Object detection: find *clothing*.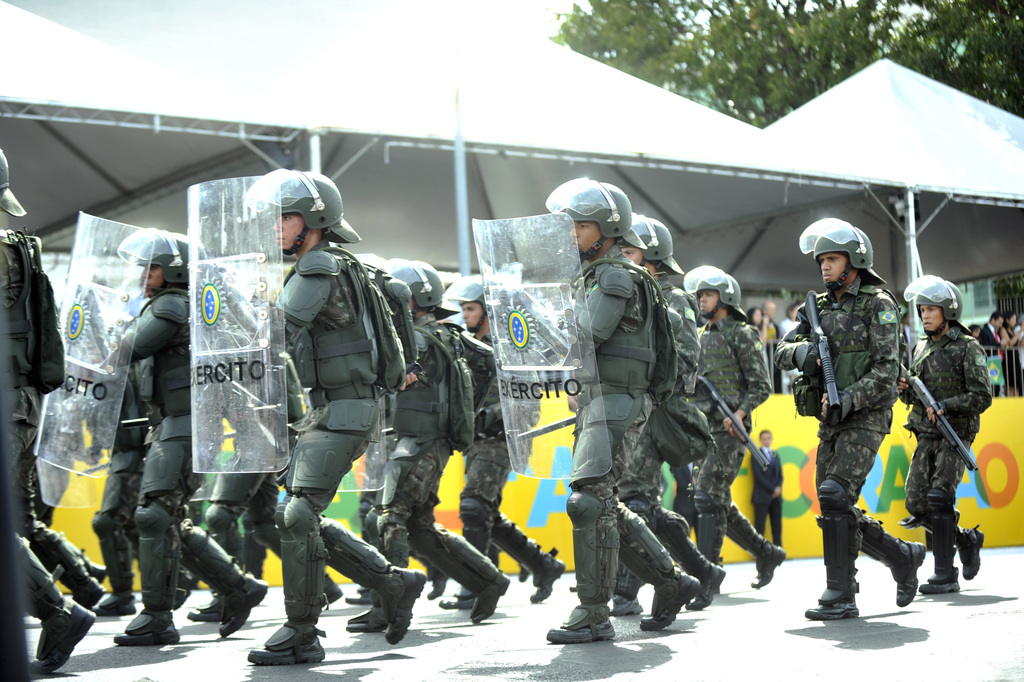
{"x1": 357, "y1": 383, "x2": 397, "y2": 527}.
